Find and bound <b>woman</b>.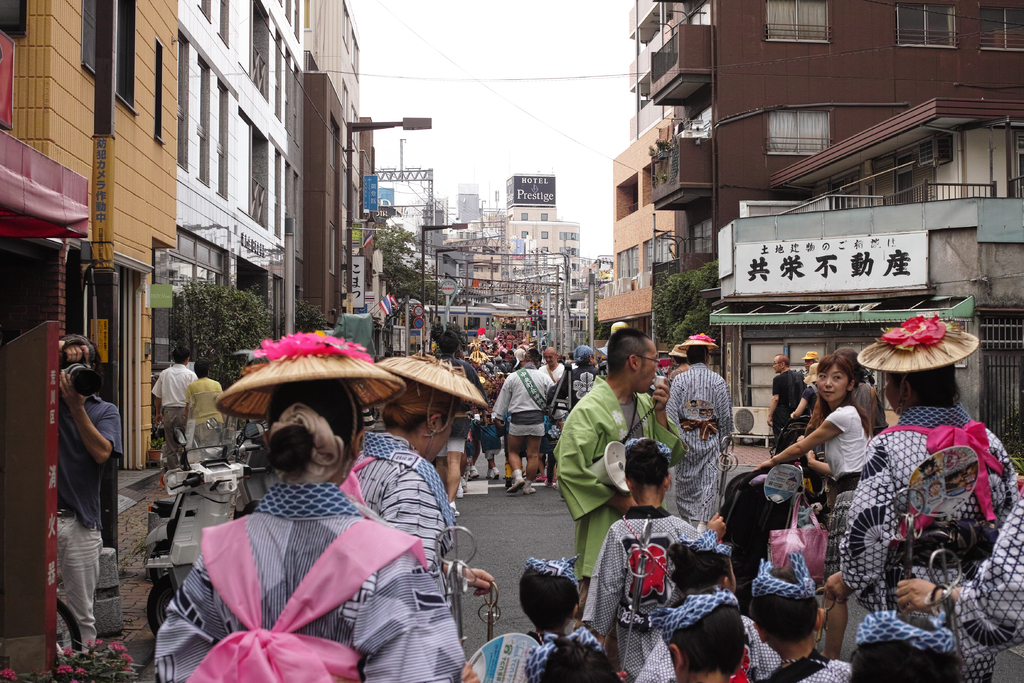
Bound: <region>662, 342, 689, 383</region>.
